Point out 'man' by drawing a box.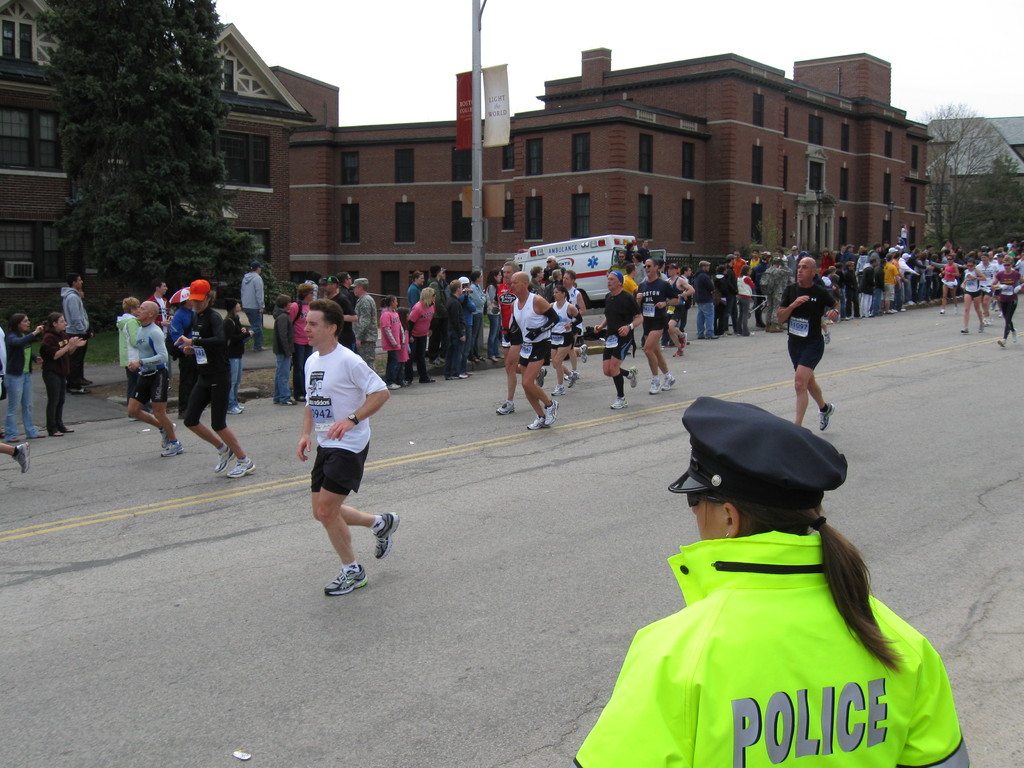
BBox(979, 253, 1000, 326).
